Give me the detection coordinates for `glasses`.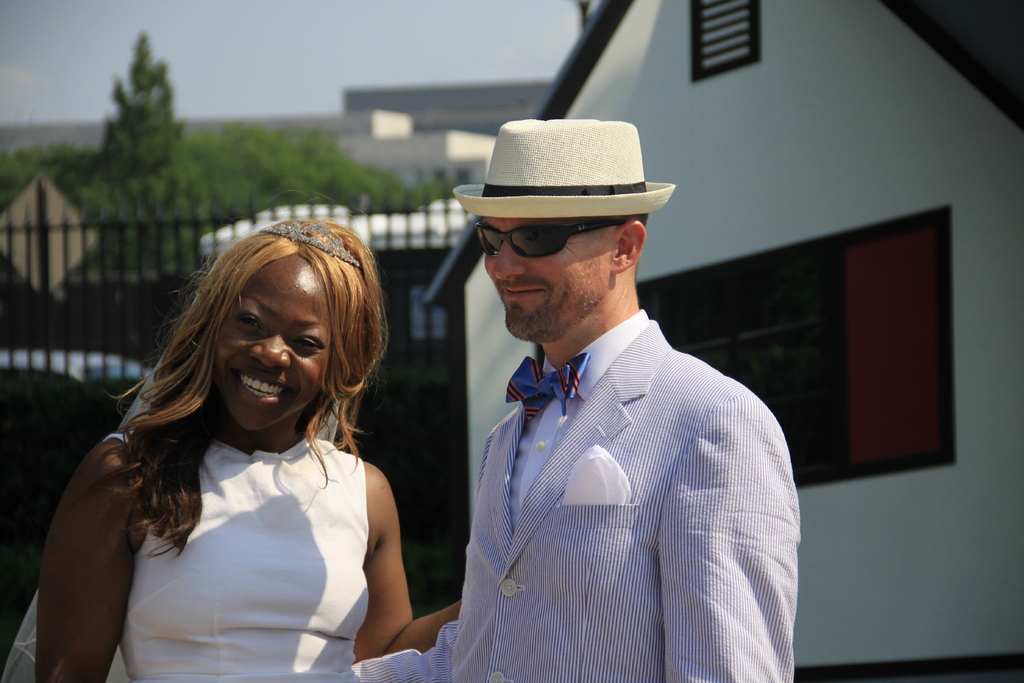
detection(469, 215, 627, 261).
